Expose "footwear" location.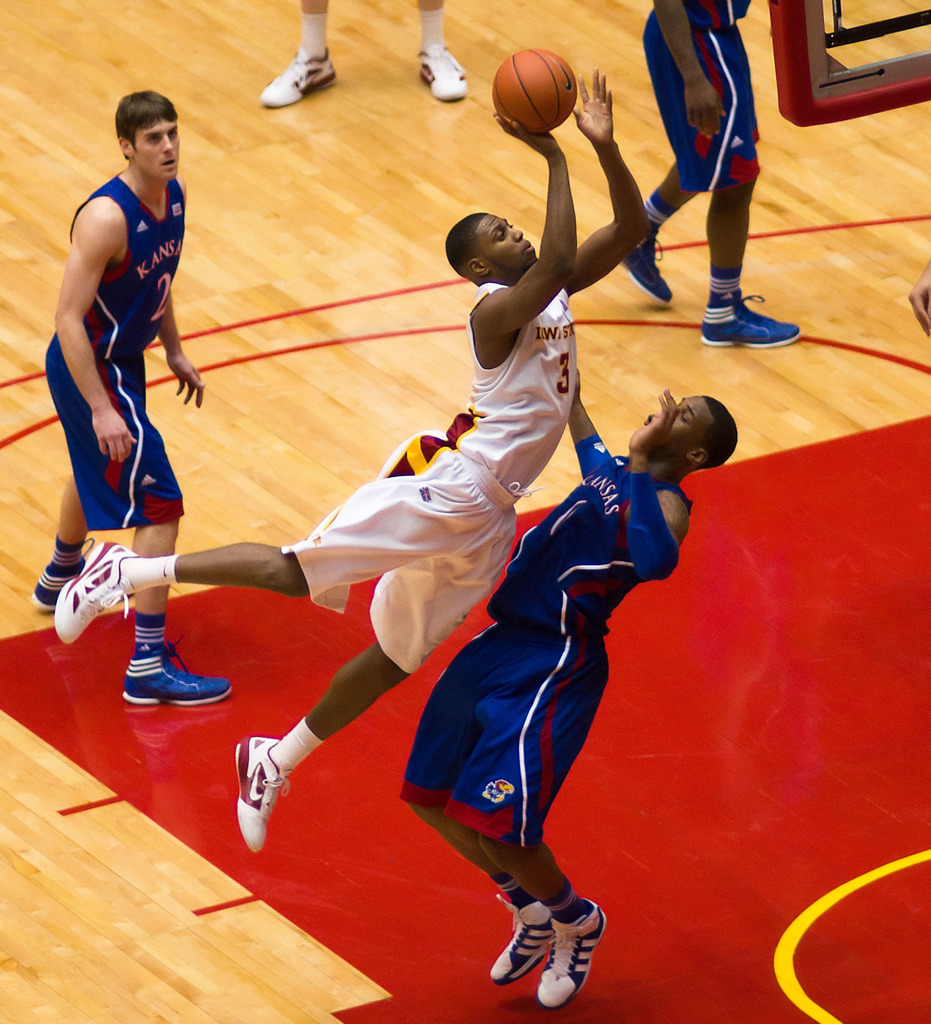
Exposed at [485, 903, 556, 987].
